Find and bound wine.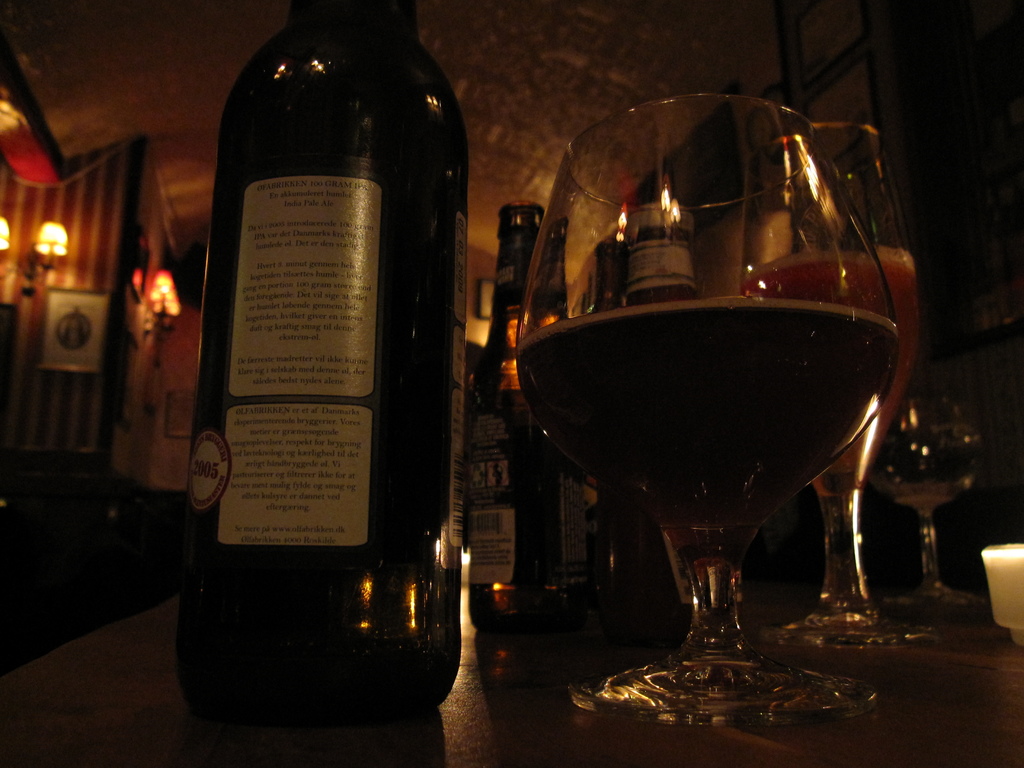
Bound: box(515, 294, 900, 531).
